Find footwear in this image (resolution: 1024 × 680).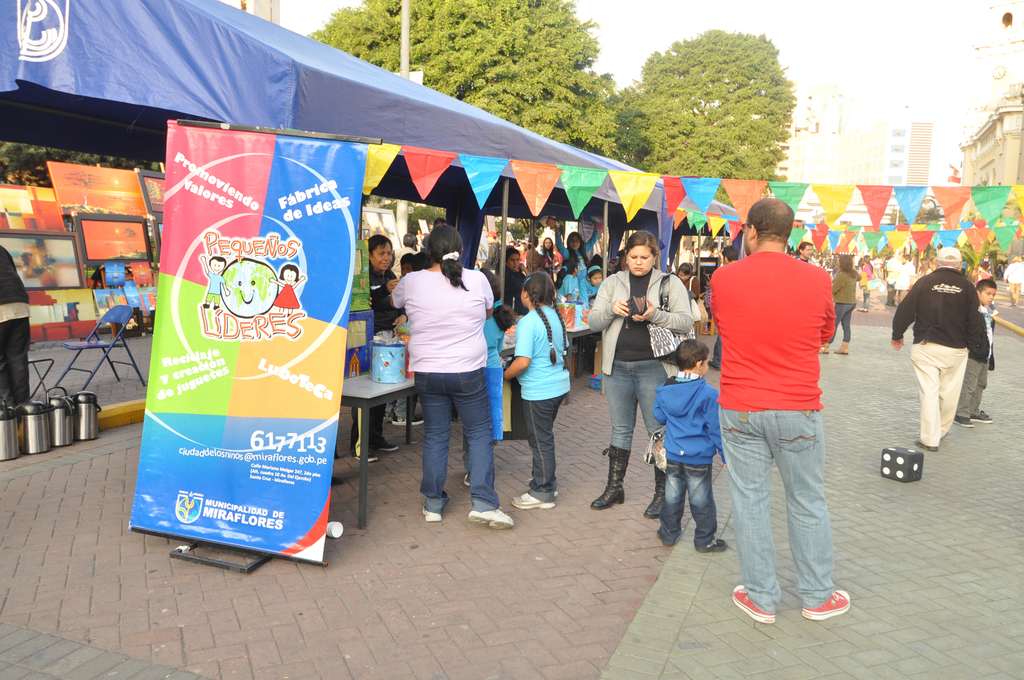
crop(391, 416, 423, 426).
